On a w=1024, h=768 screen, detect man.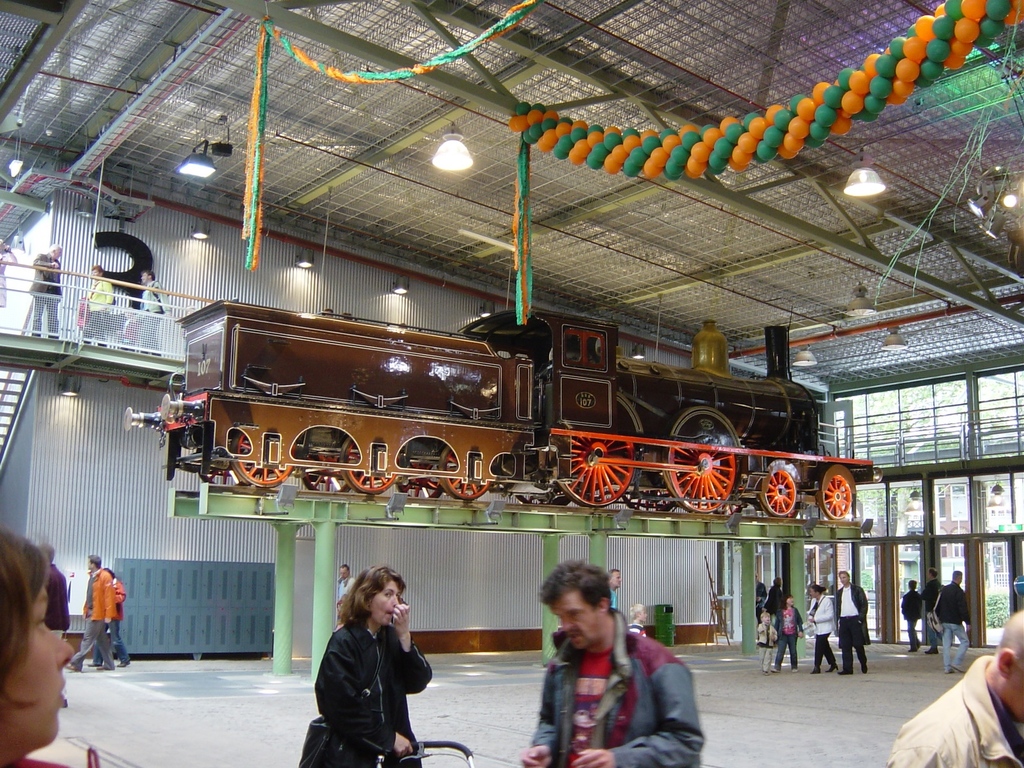
bbox(74, 552, 113, 671).
